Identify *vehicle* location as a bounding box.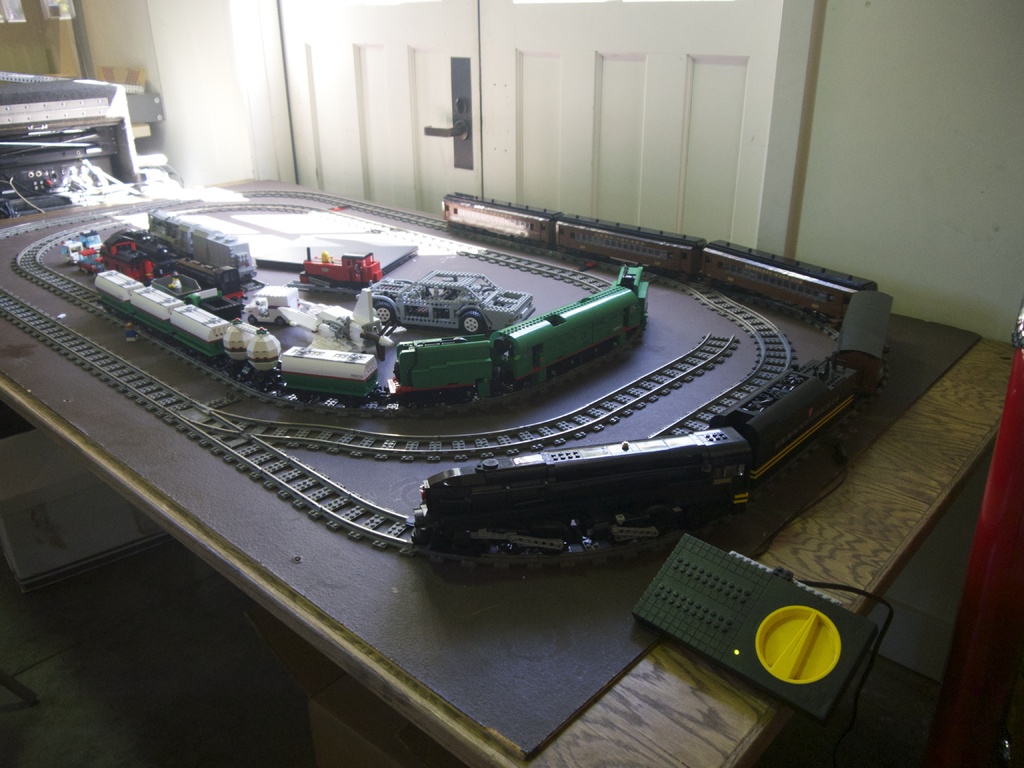
[x1=409, y1=184, x2=898, y2=559].
